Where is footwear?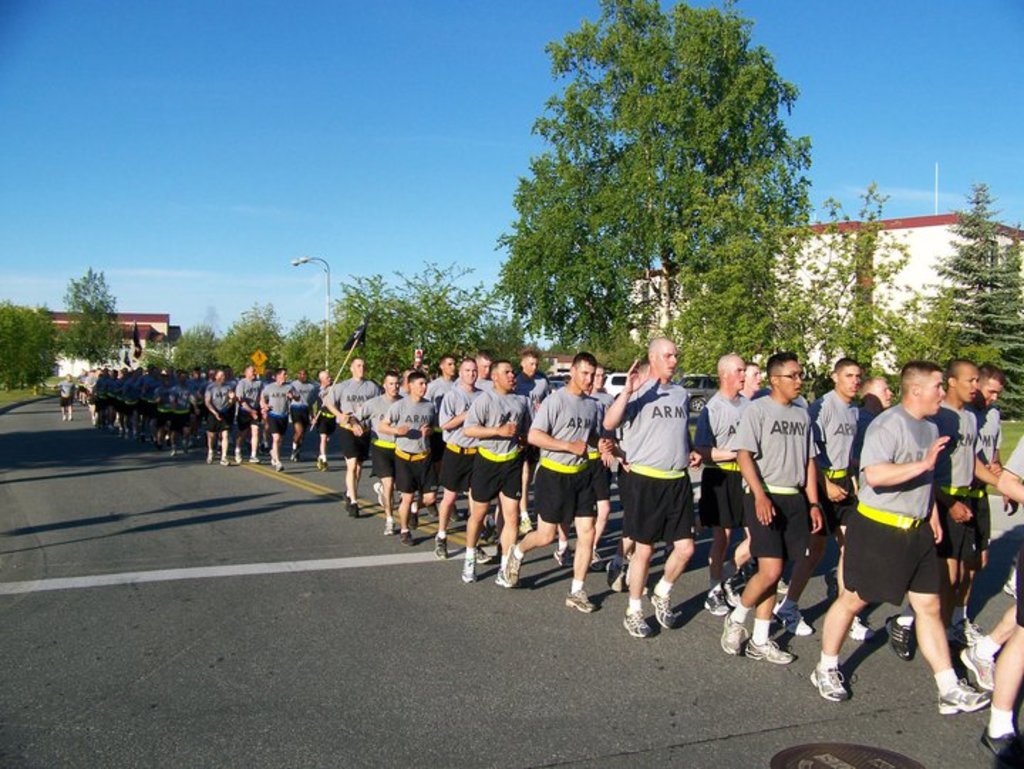
region(145, 435, 156, 446).
